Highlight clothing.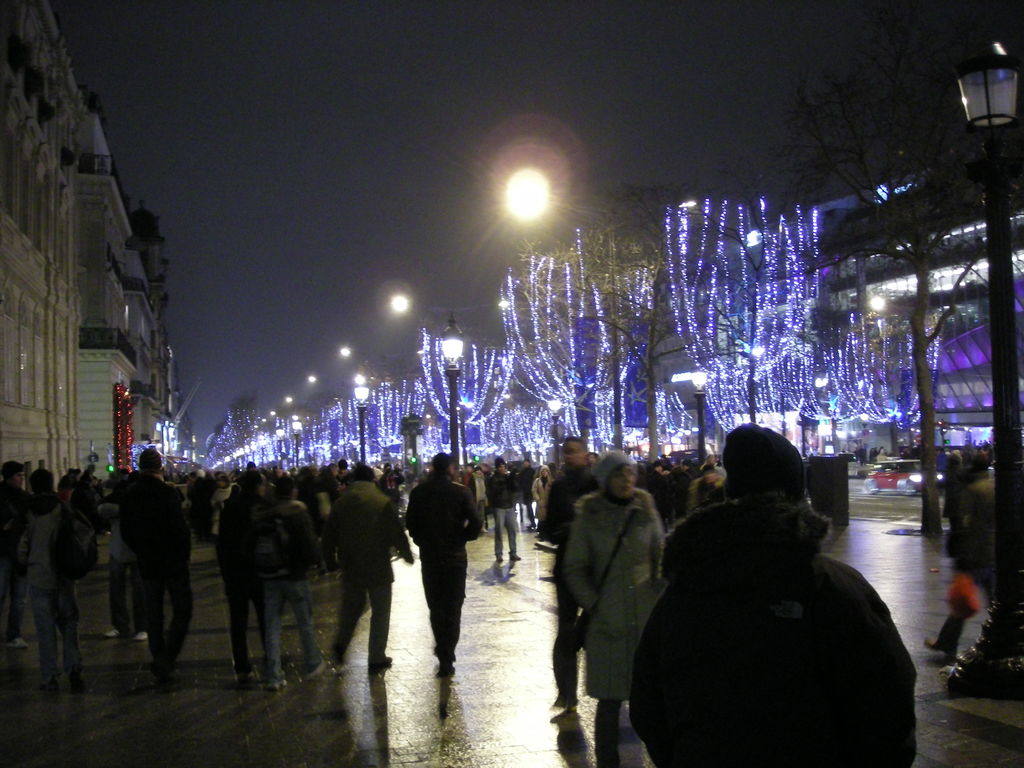
Highlighted region: x1=54, y1=474, x2=69, y2=497.
